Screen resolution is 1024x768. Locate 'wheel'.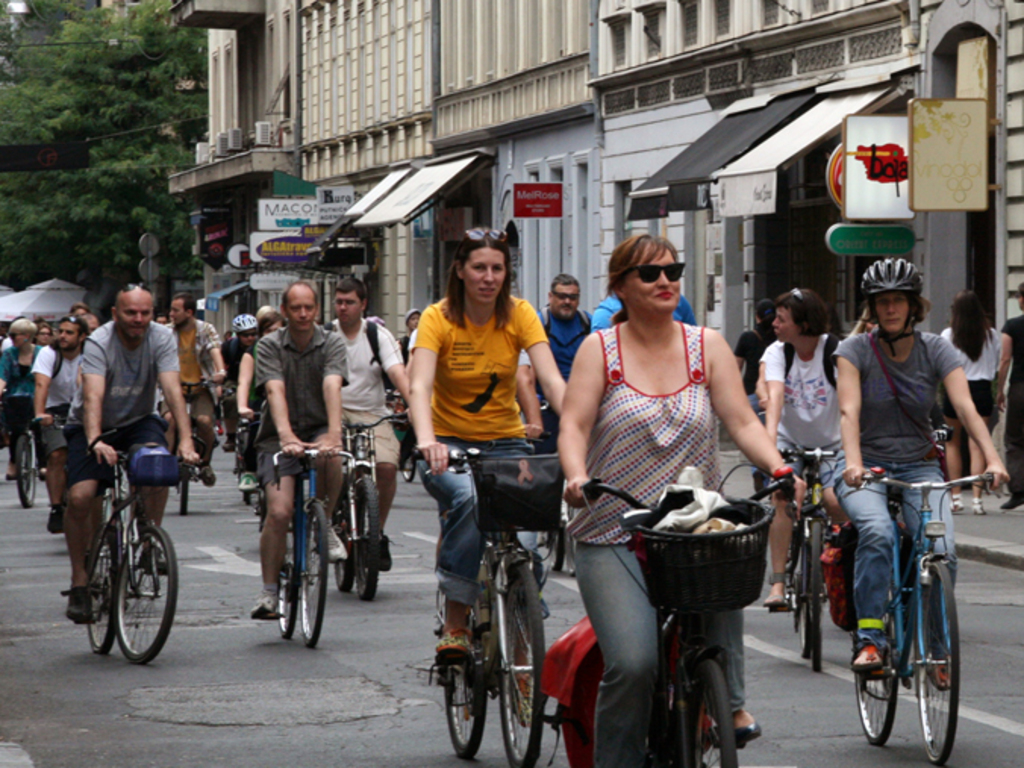
x1=353, y1=473, x2=388, y2=595.
